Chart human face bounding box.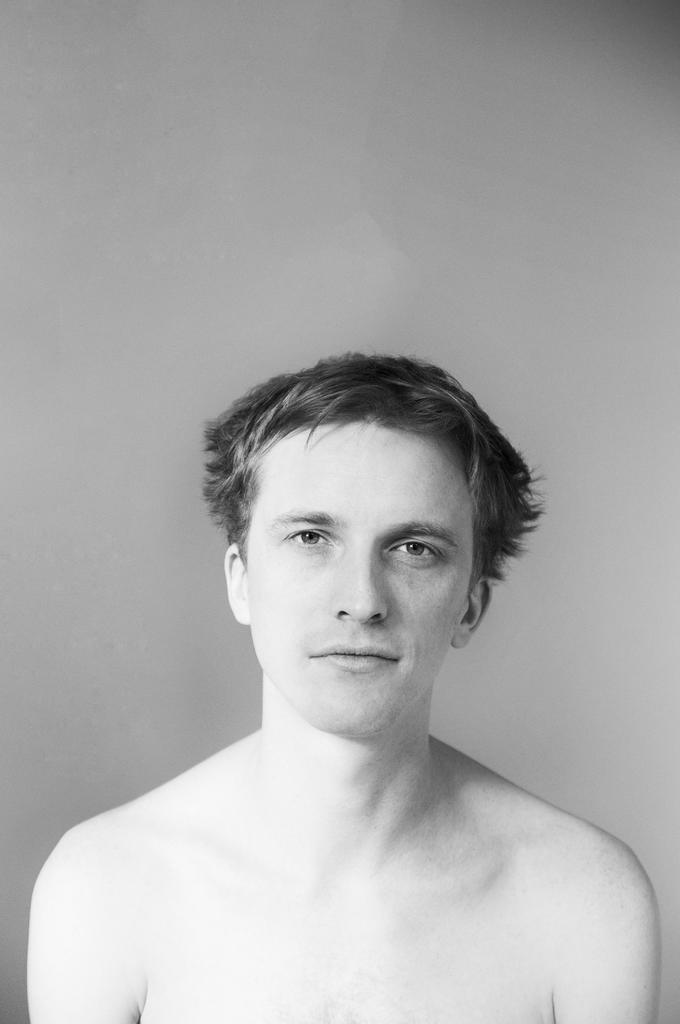
Charted: {"left": 247, "top": 420, "right": 476, "bottom": 730}.
